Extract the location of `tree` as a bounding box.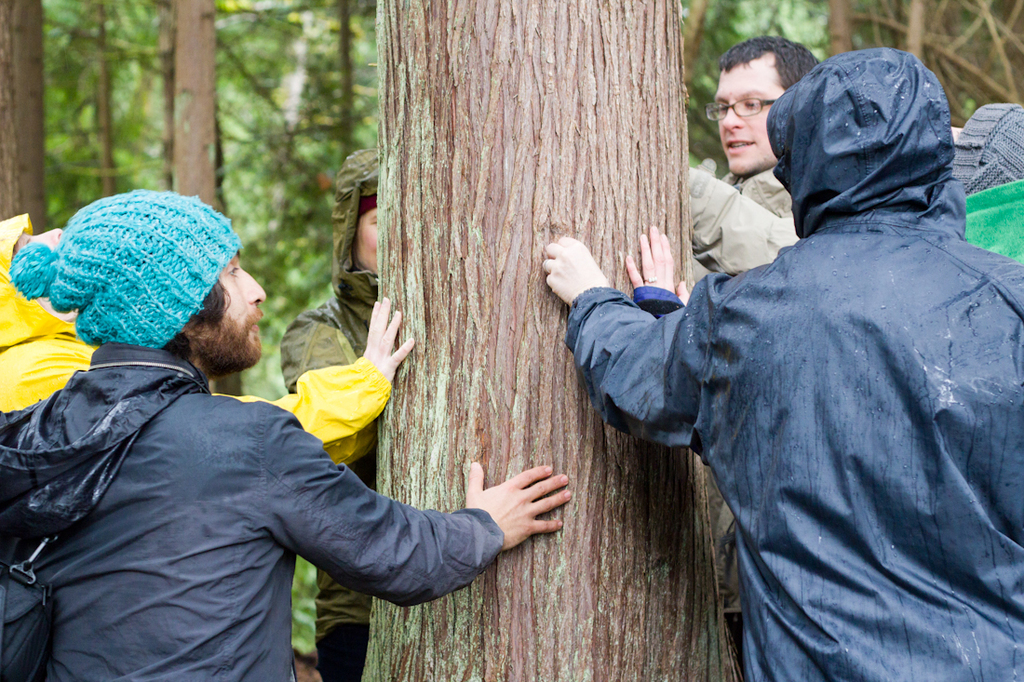
{"left": 363, "top": 0, "right": 745, "bottom": 681}.
